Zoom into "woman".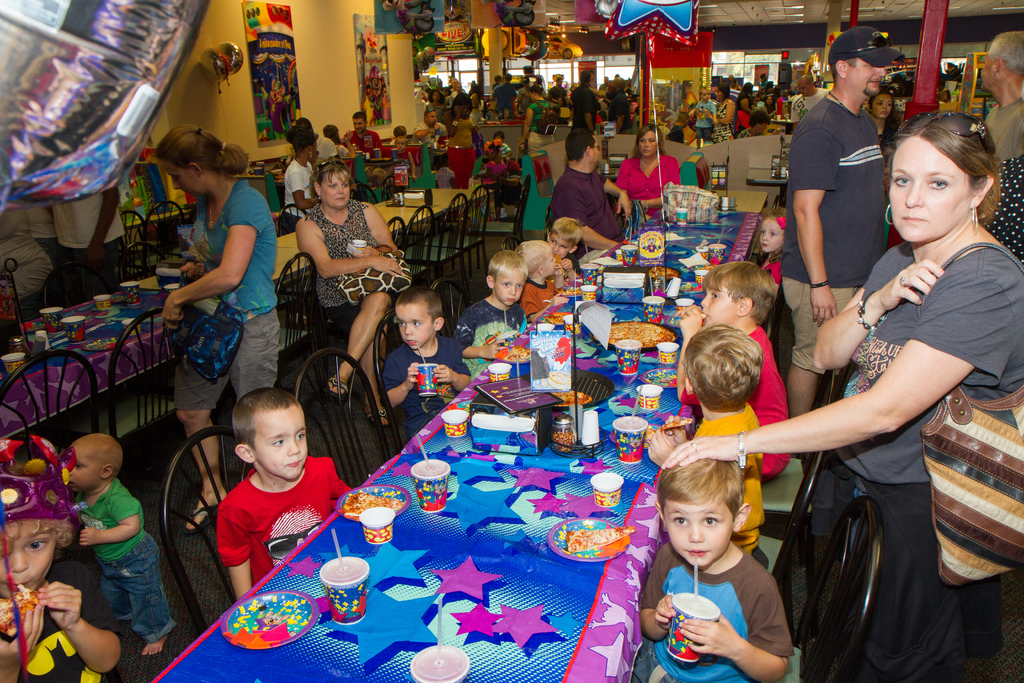
Zoom target: (x1=426, y1=89, x2=444, y2=117).
